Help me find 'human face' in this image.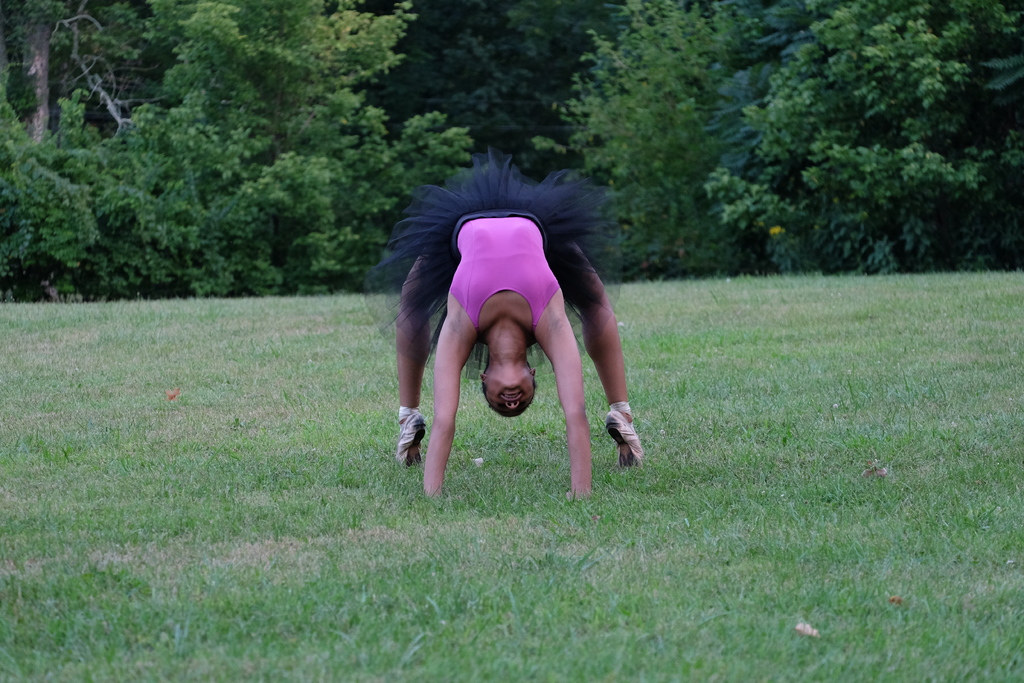
Found it: l=484, t=375, r=536, b=417.
